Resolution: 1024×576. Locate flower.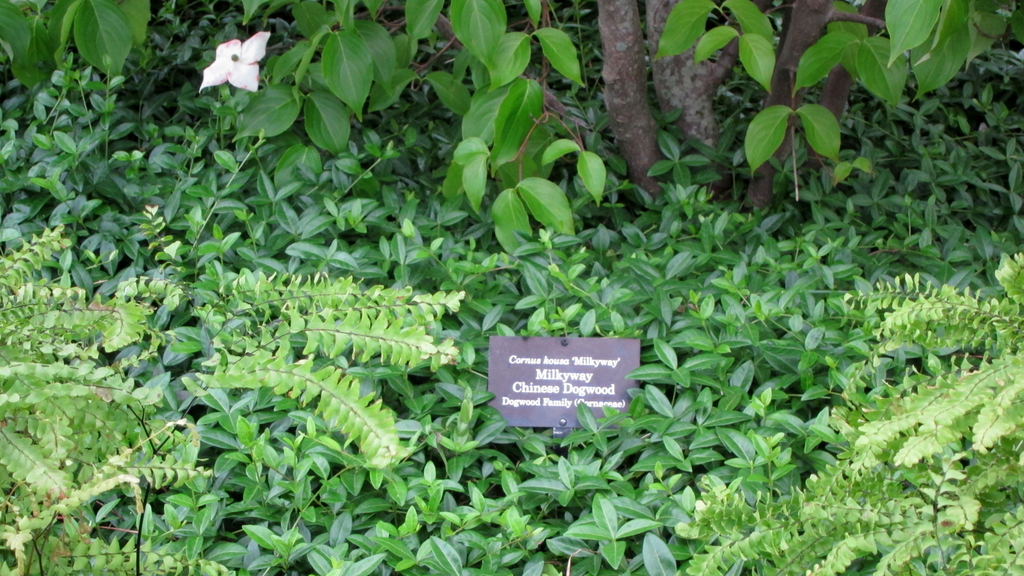
{"x1": 192, "y1": 22, "x2": 273, "y2": 81}.
